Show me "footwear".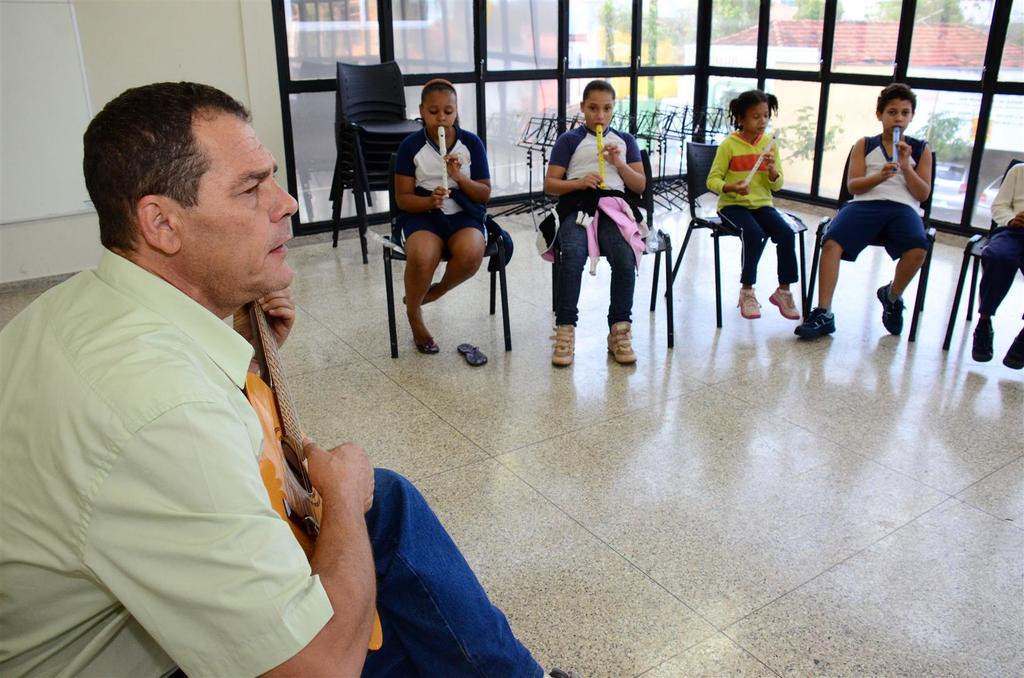
"footwear" is here: box=[764, 287, 803, 319].
